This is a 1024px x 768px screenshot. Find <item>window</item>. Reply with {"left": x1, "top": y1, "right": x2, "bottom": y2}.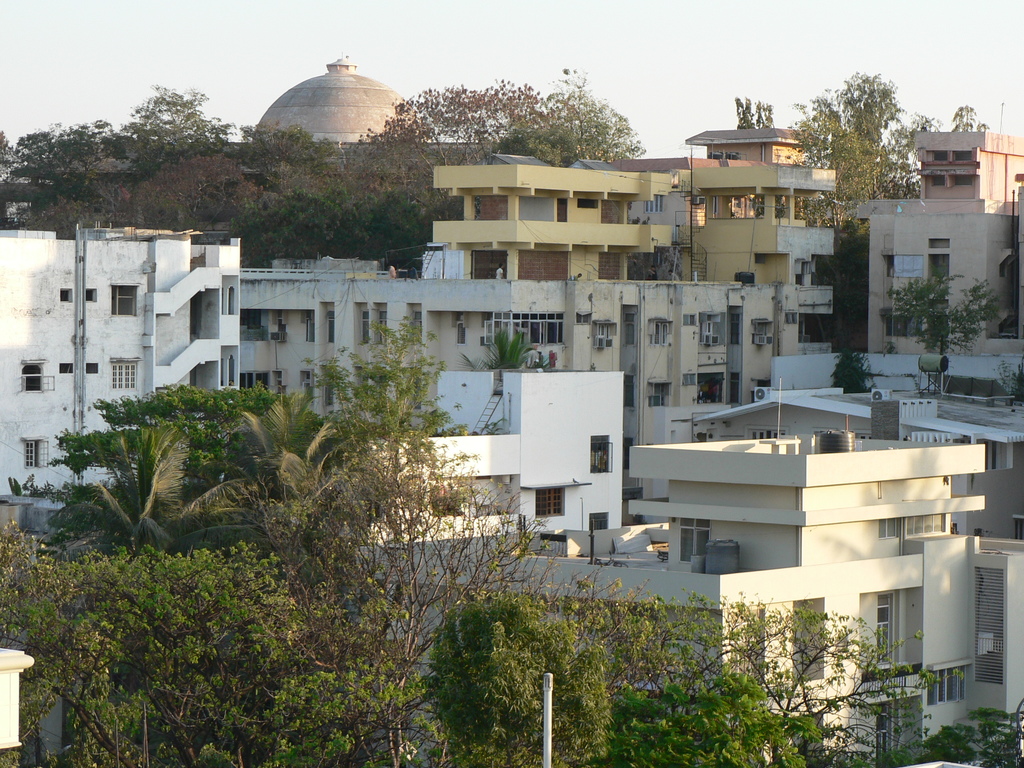
{"left": 858, "top": 428, "right": 872, "bottom": 440}.
